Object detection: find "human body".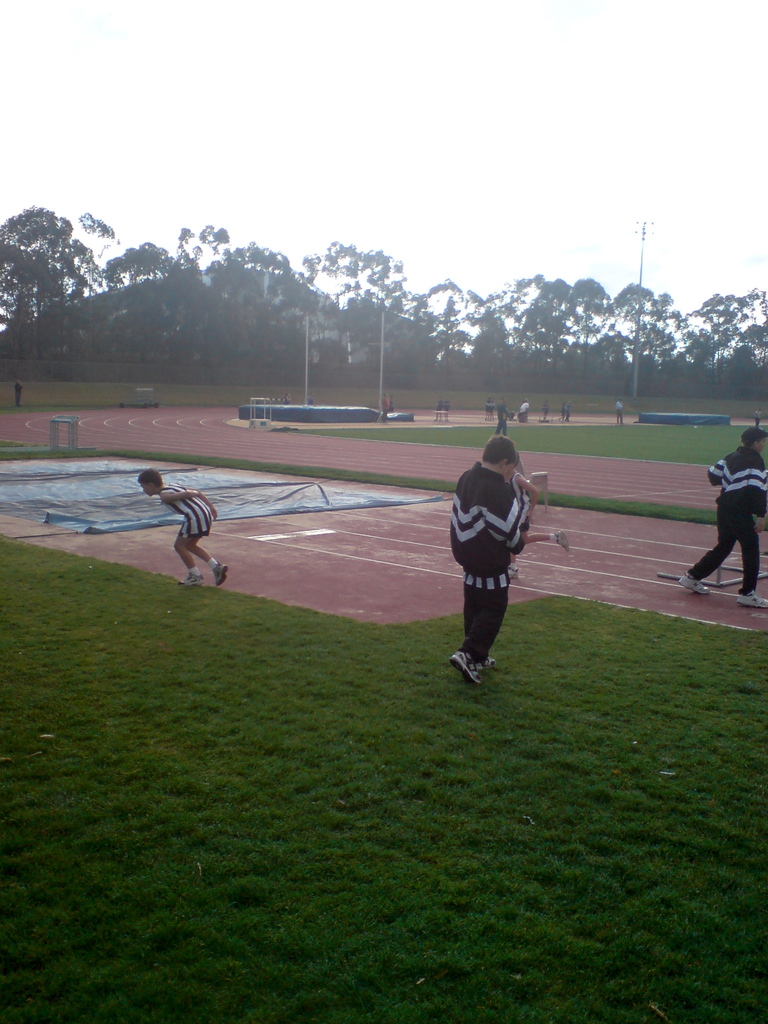
[left=681, top=450, right=767, bottom=618].
